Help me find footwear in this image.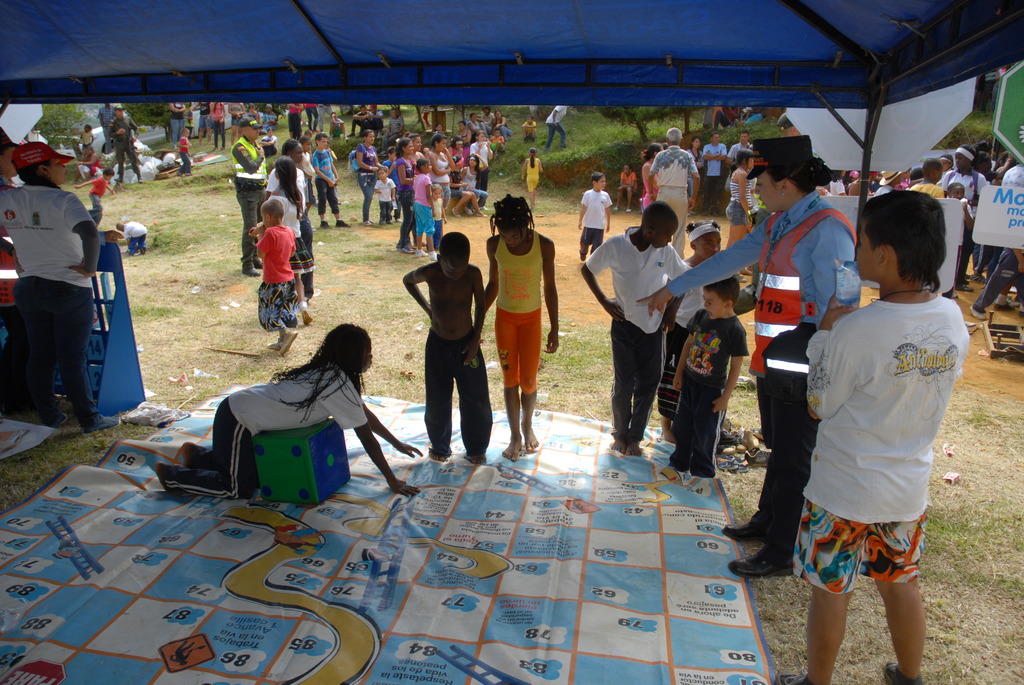
Found it: (724,376,756,394).
